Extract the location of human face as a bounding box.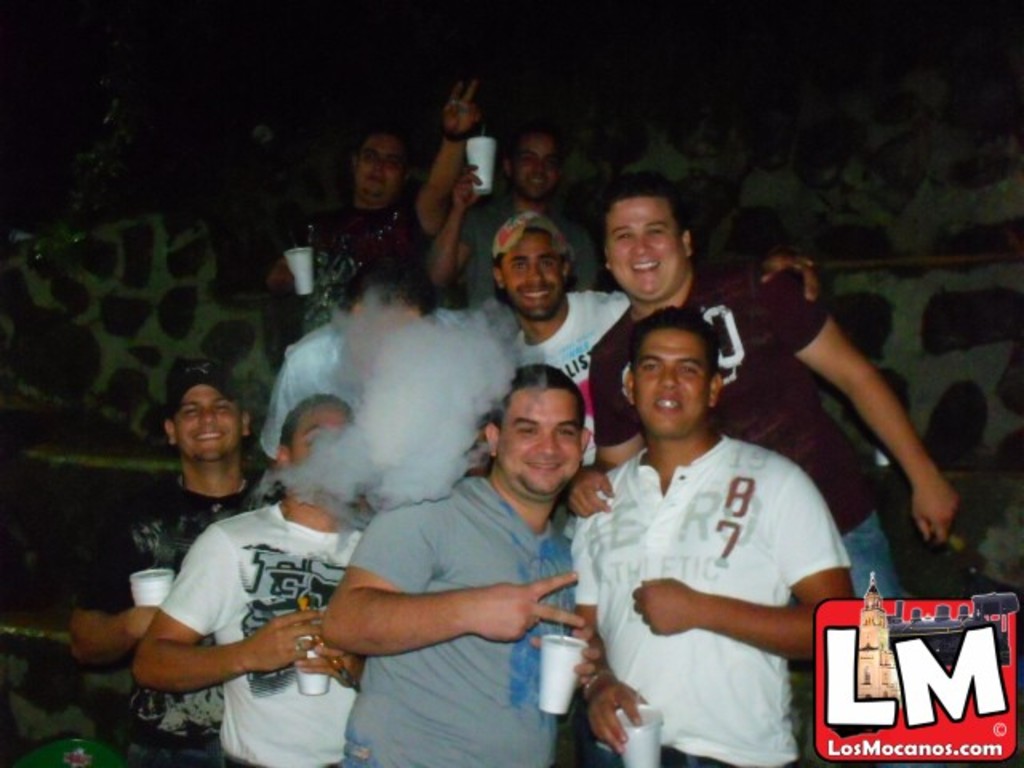
crop(510, 131, 558, 190).
